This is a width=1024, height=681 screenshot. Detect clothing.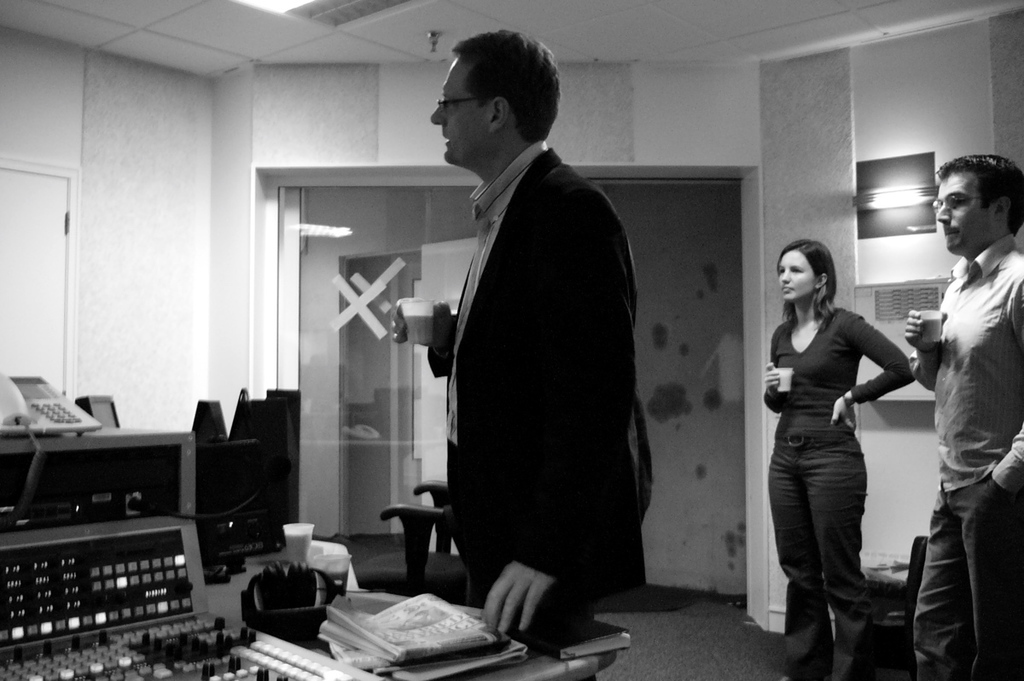
l=767, t=259, r=916, b=626.
